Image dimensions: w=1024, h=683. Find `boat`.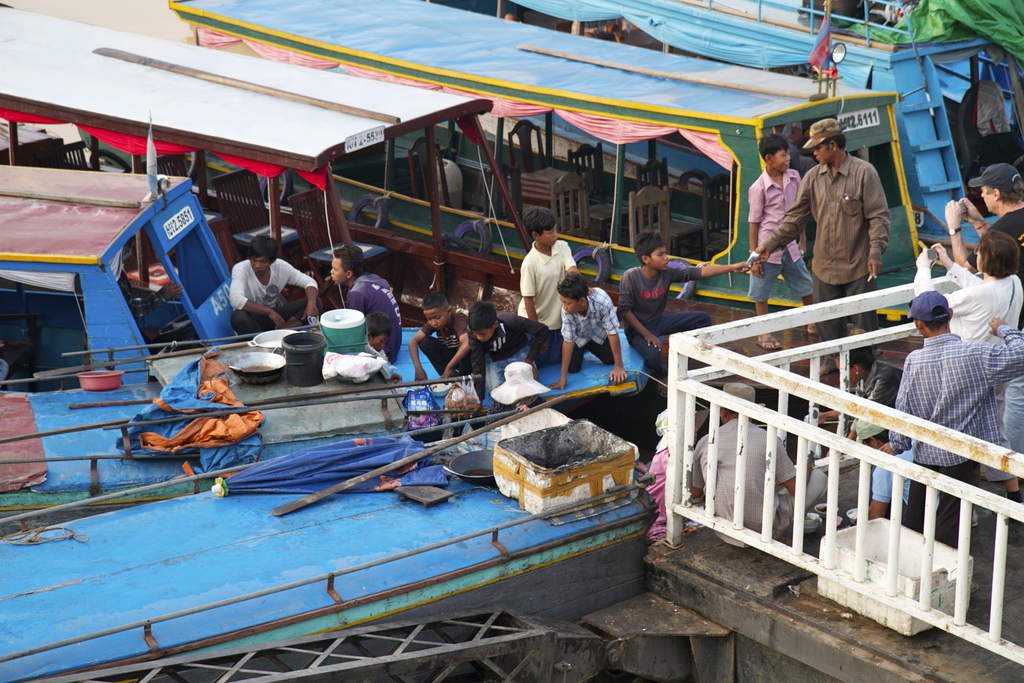
161, 0, 1023, 397.
